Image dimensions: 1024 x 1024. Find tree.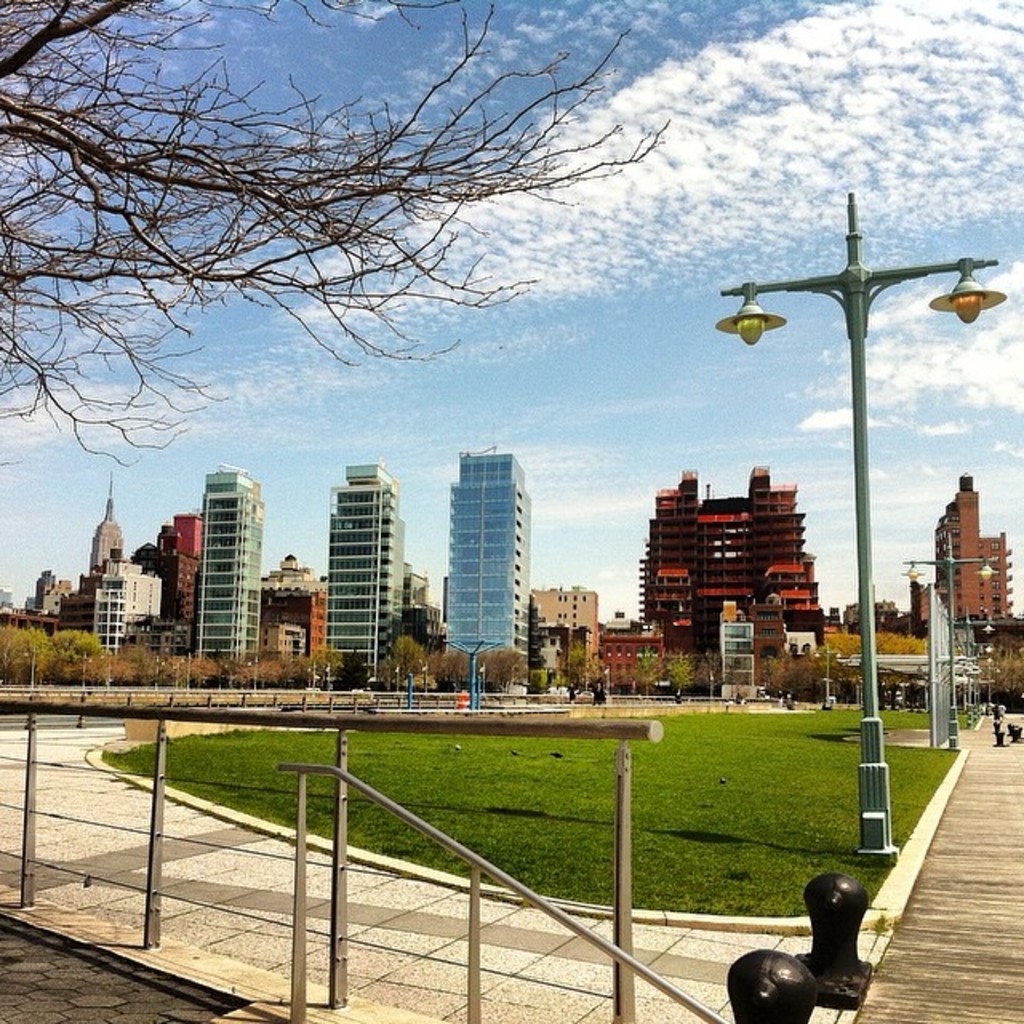
bbox=[0, 622, 18, 685].
